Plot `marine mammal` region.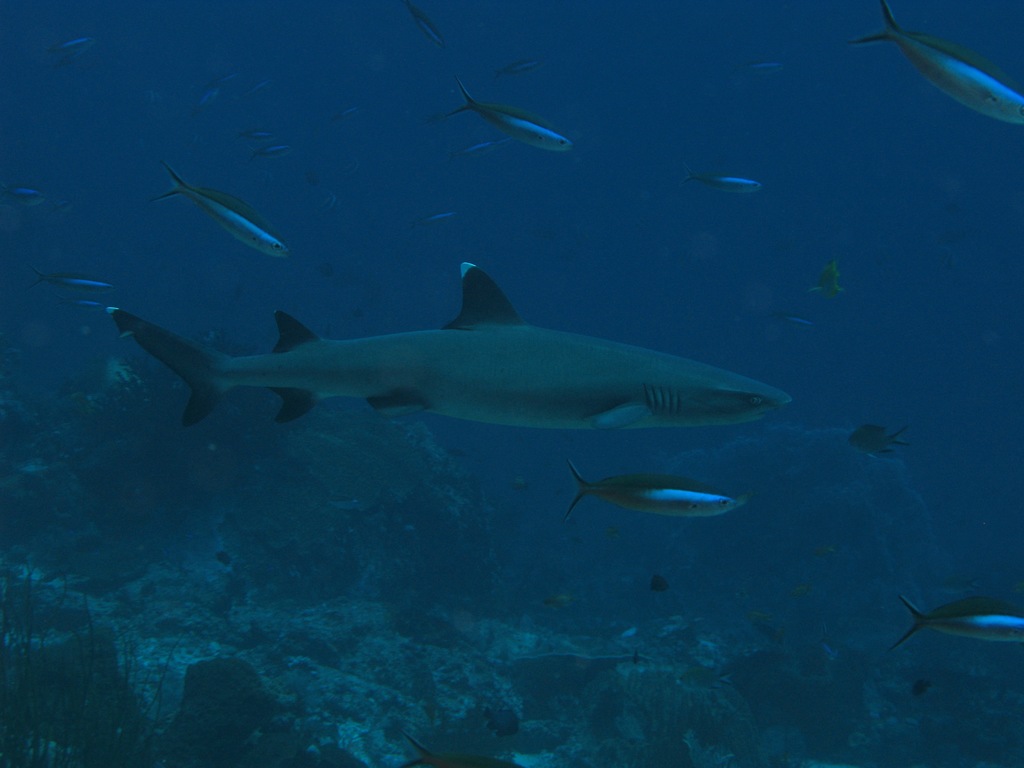
Plotted at [36, 265, 111, 287].
